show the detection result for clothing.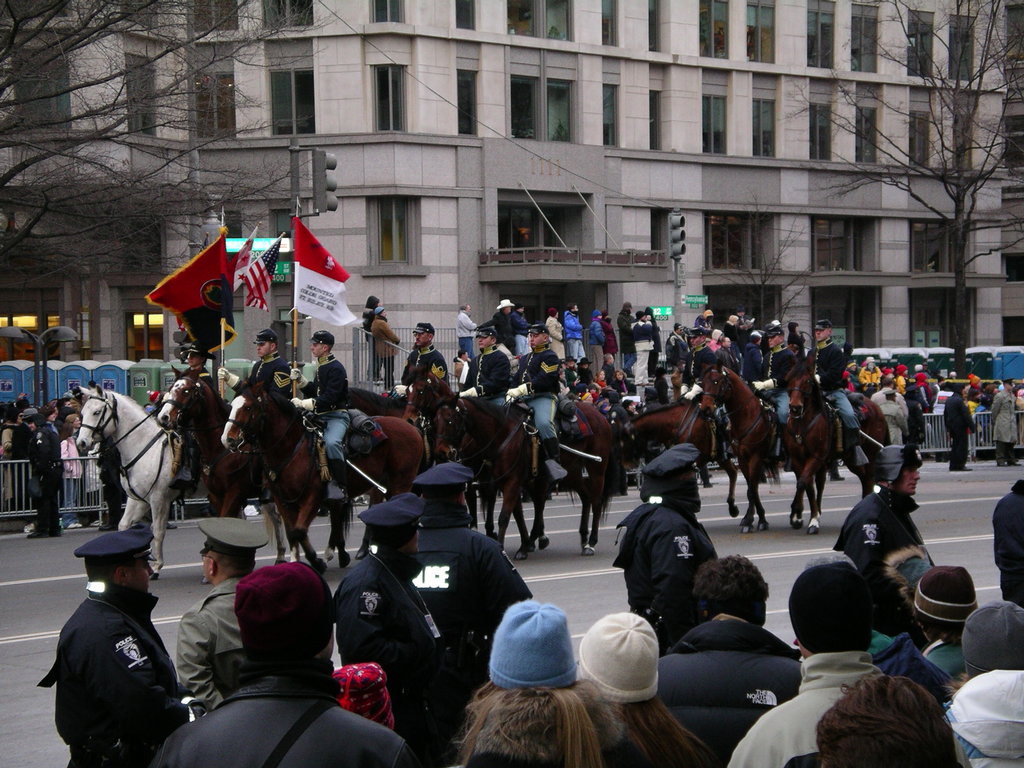
box=[648, 621, 806, 767].
